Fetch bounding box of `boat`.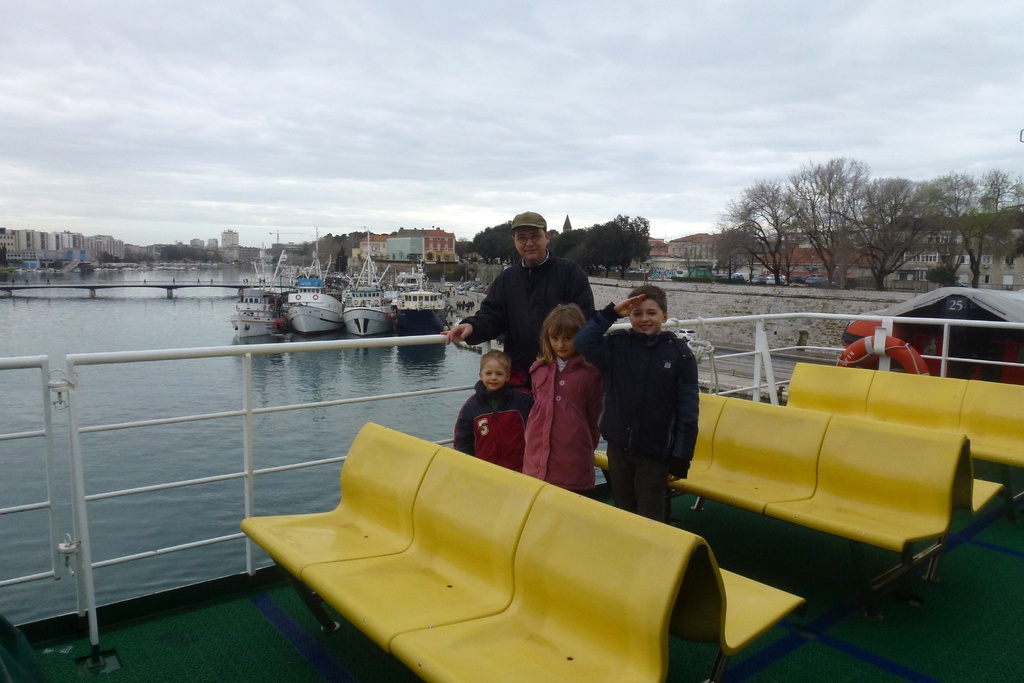
Bbox: Rect(277, 262, 346, 333).
